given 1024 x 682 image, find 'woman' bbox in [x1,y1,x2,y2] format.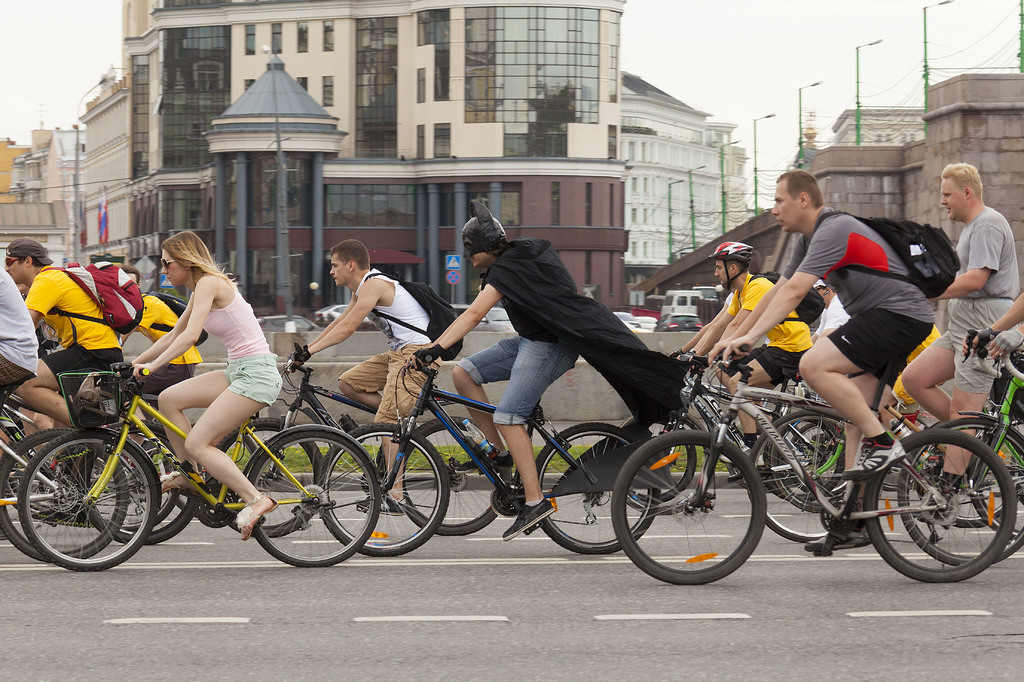
[117,254,289,516].
